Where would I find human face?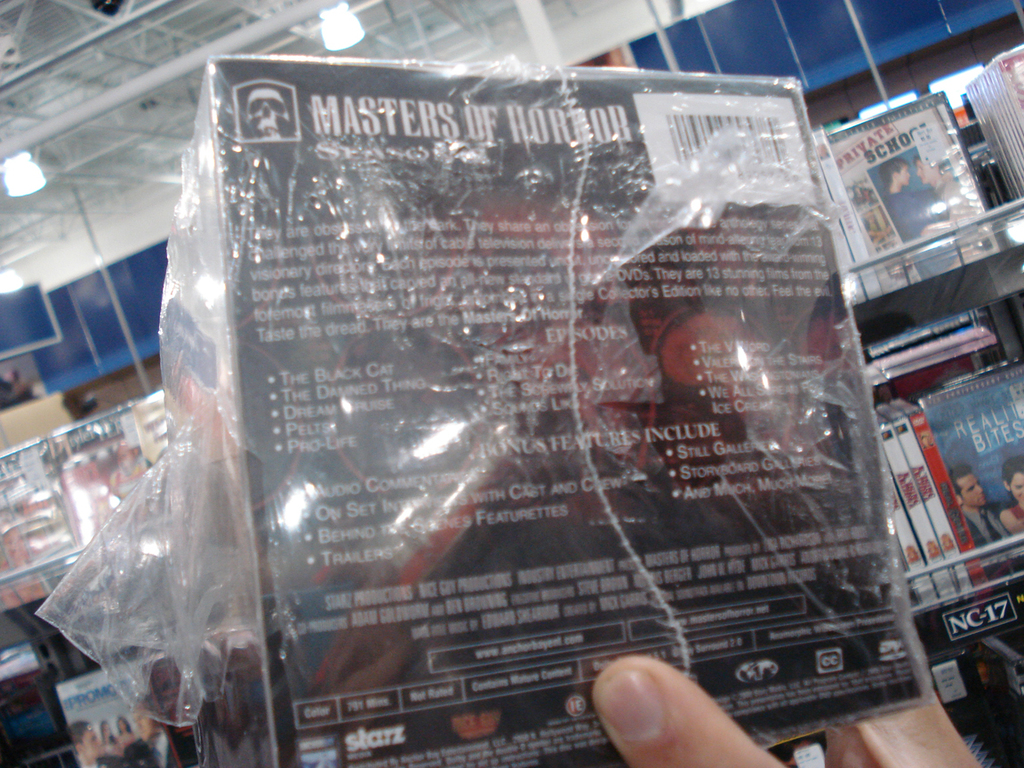
At 957/475/988/502.
